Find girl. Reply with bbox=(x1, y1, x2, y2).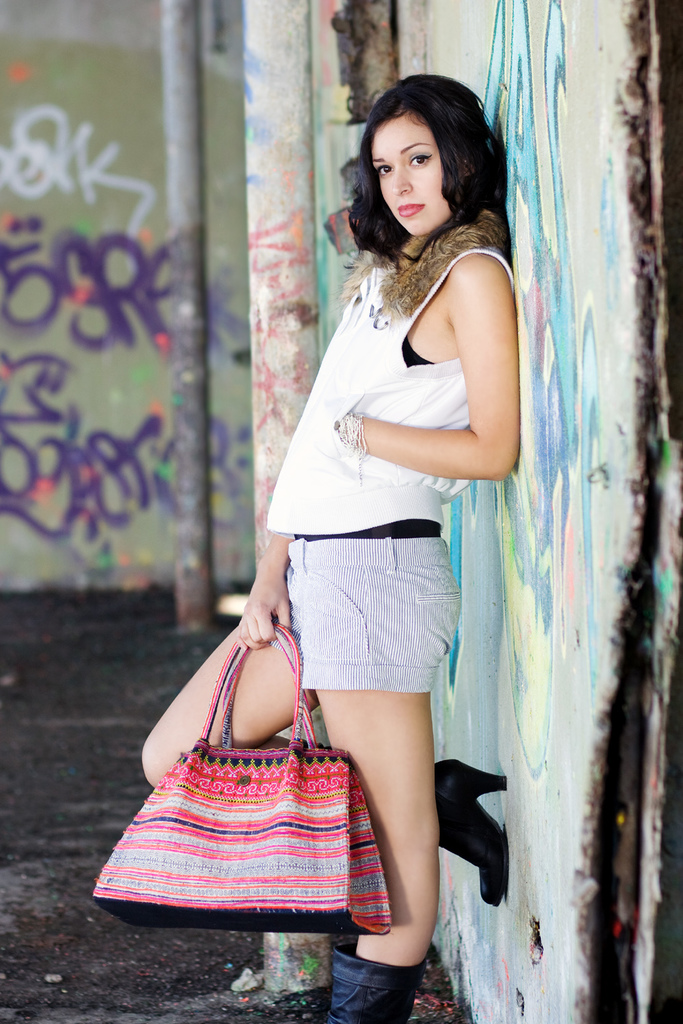
bbox=(129, 69, 556, 1023).
